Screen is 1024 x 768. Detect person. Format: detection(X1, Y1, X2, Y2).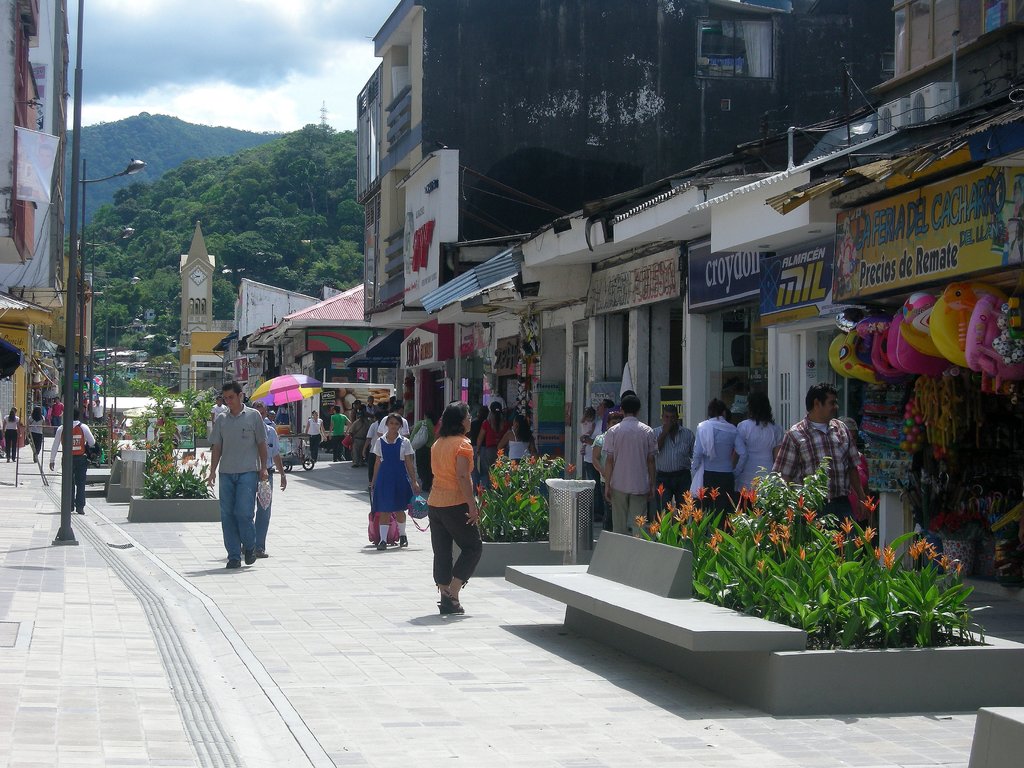
detection(207, 394, 225, 447).
